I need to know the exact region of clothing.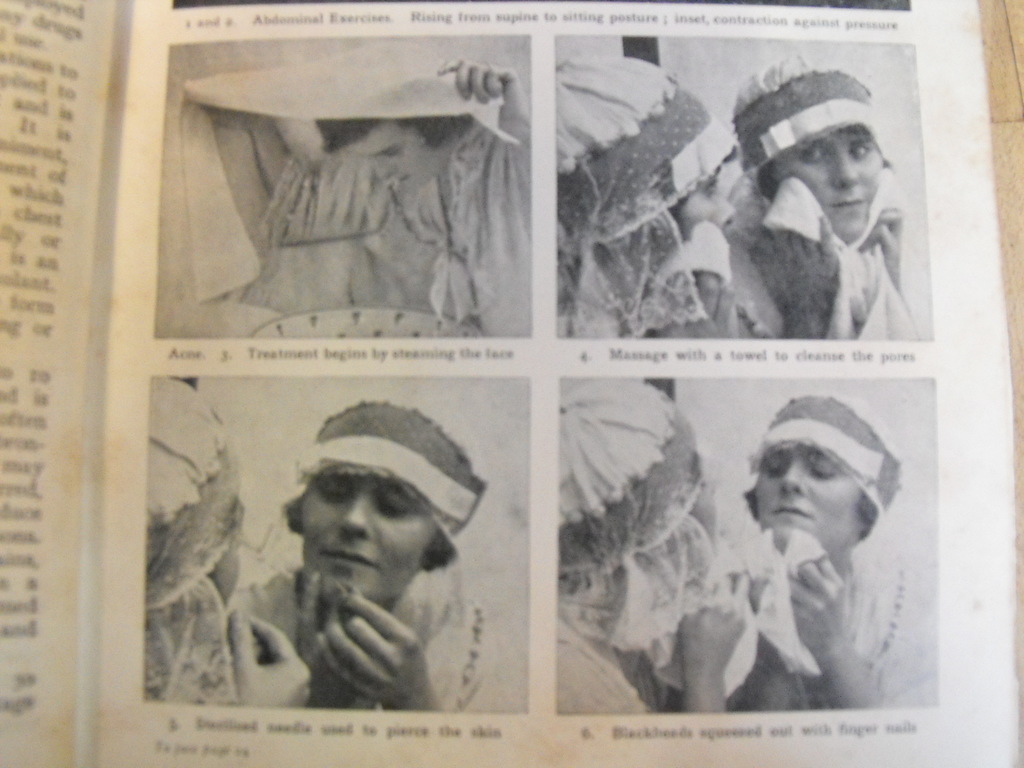
Region: {"left": 234, "top": 569, "right": 520, "bottom": 715}.
